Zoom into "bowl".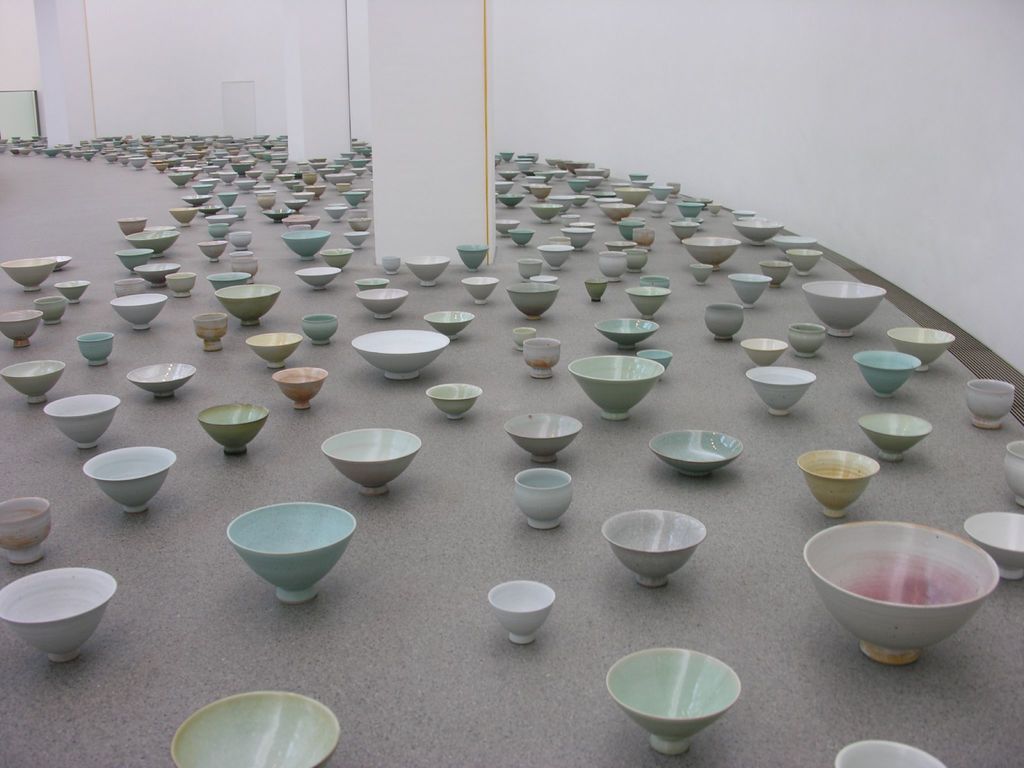
Zoom target: x1=140, y1=223, x2=174, y2=230.
